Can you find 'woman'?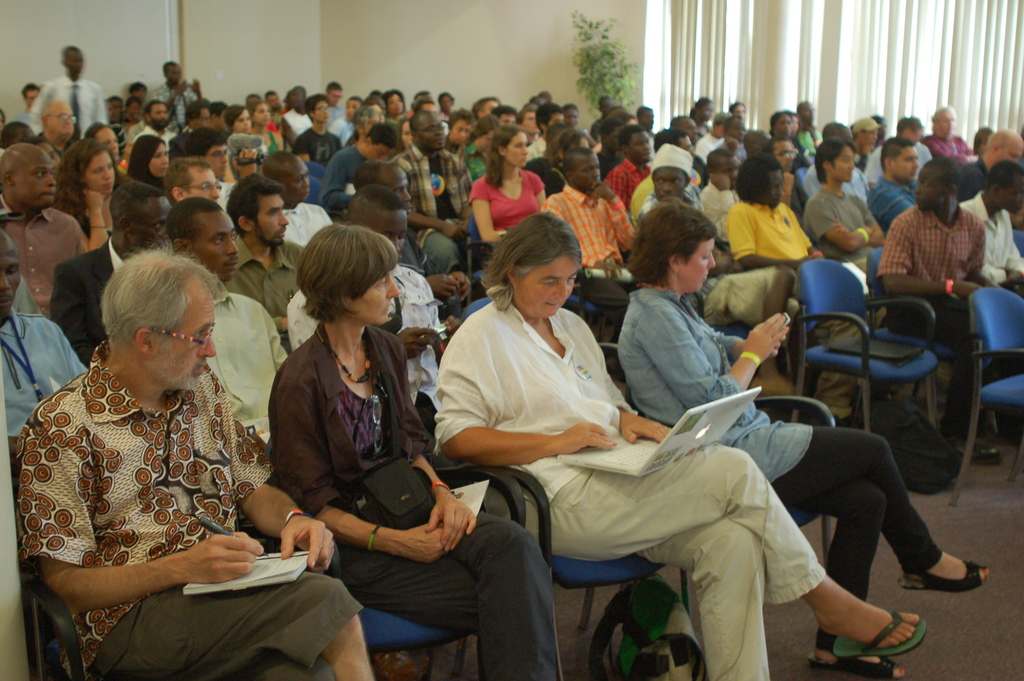
Yes, bounding box: crop(125, 133, 175, 188).
